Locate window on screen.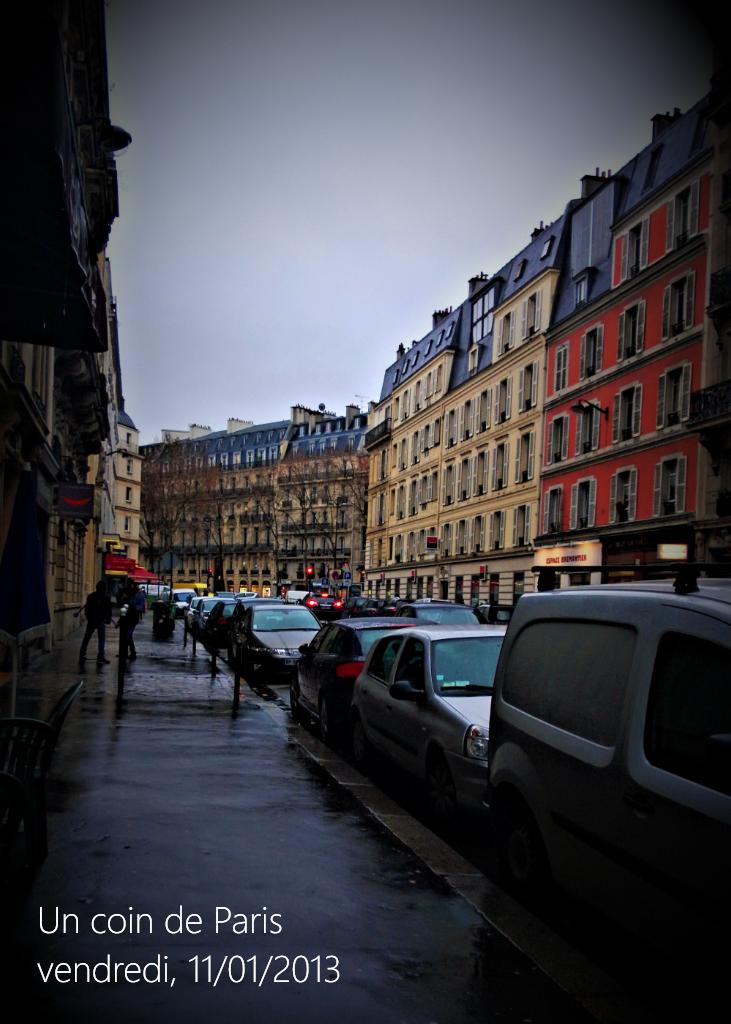
On screen at (422, 412, 443, 451).
